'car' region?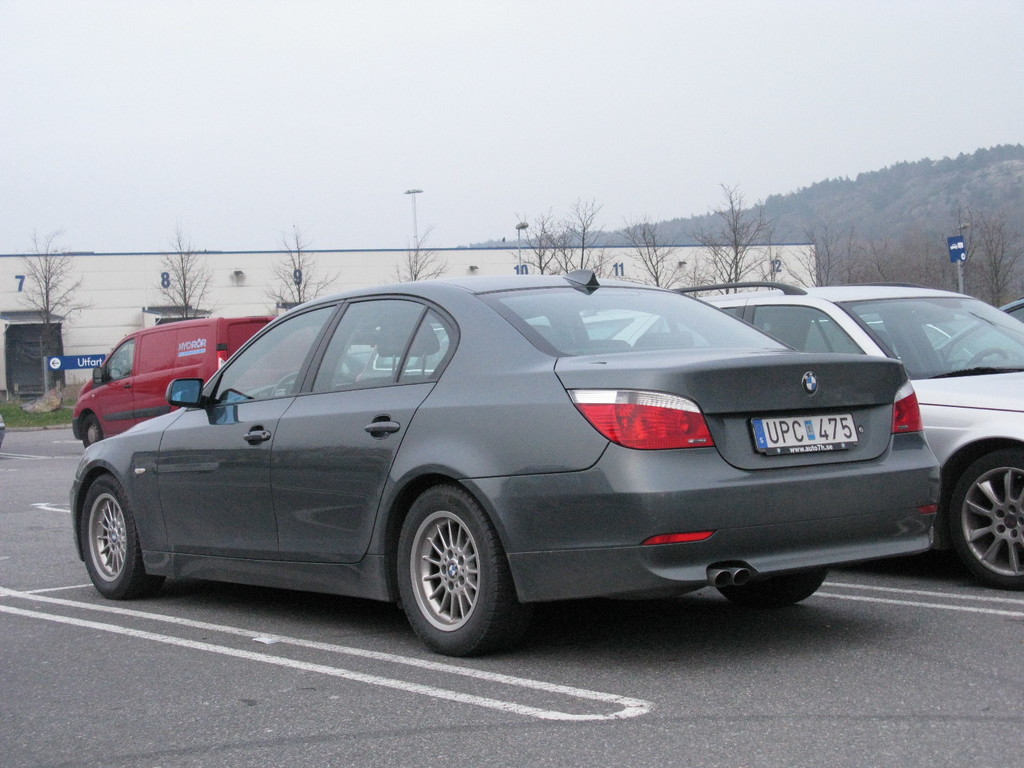
crop(354, 316, 458, 378)
